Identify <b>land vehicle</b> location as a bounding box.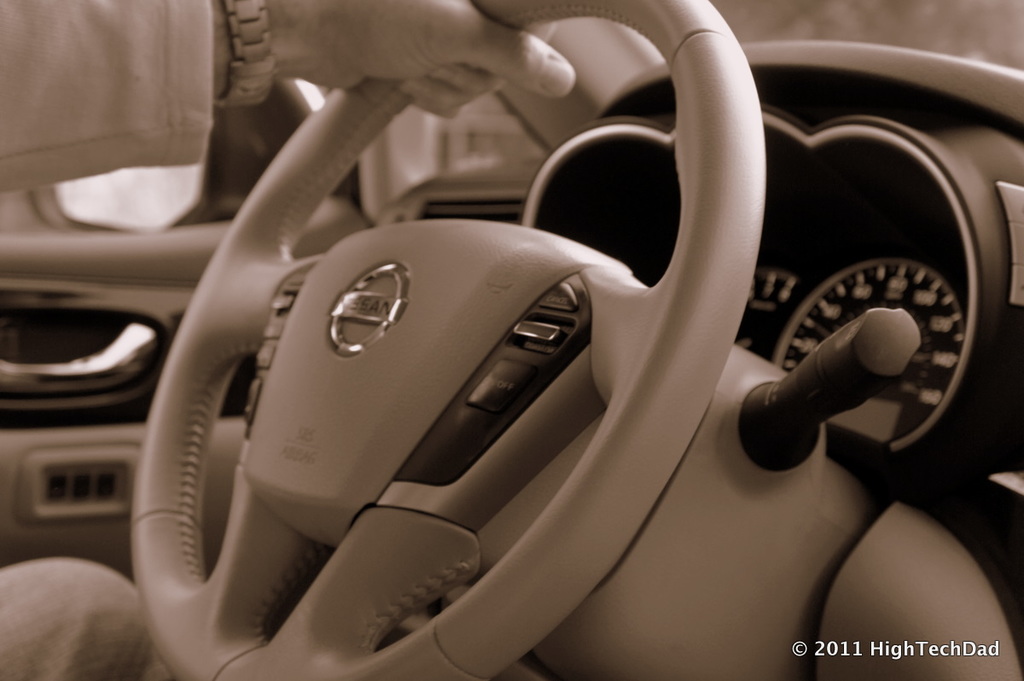
29/19/1012/660.
